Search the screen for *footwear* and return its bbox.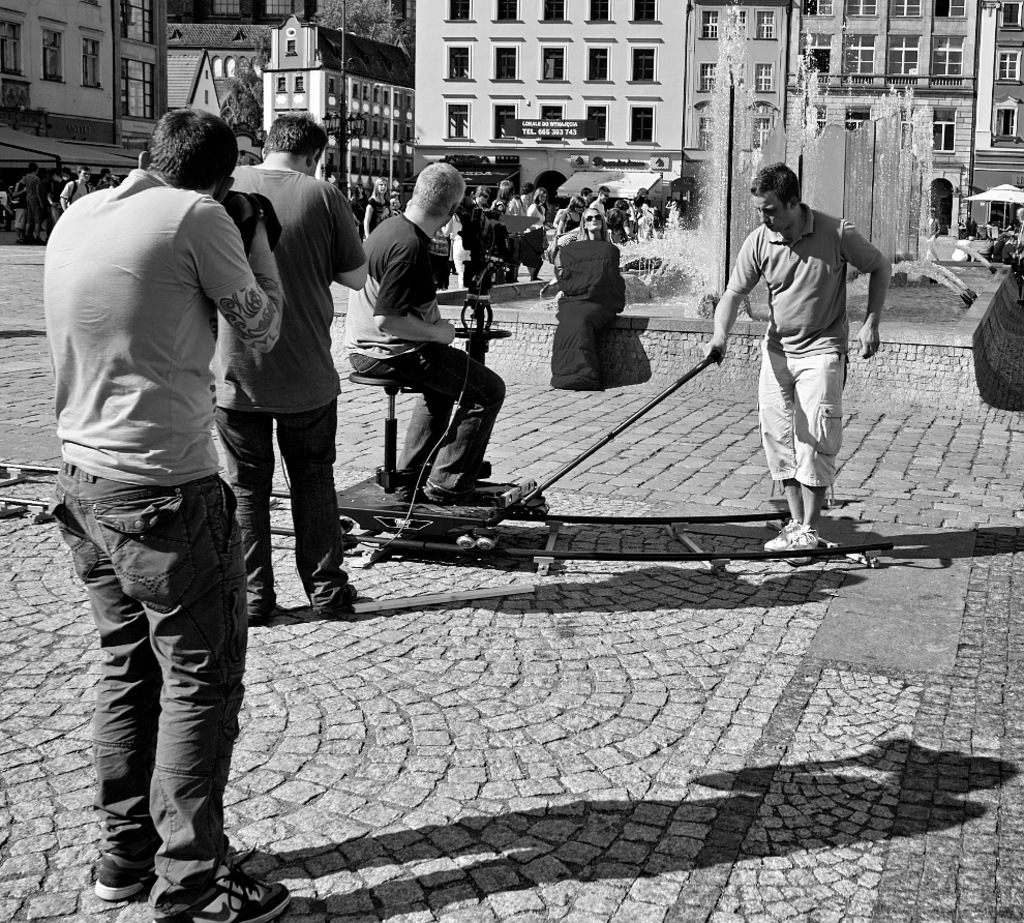
Found: (248,591,285,625).
